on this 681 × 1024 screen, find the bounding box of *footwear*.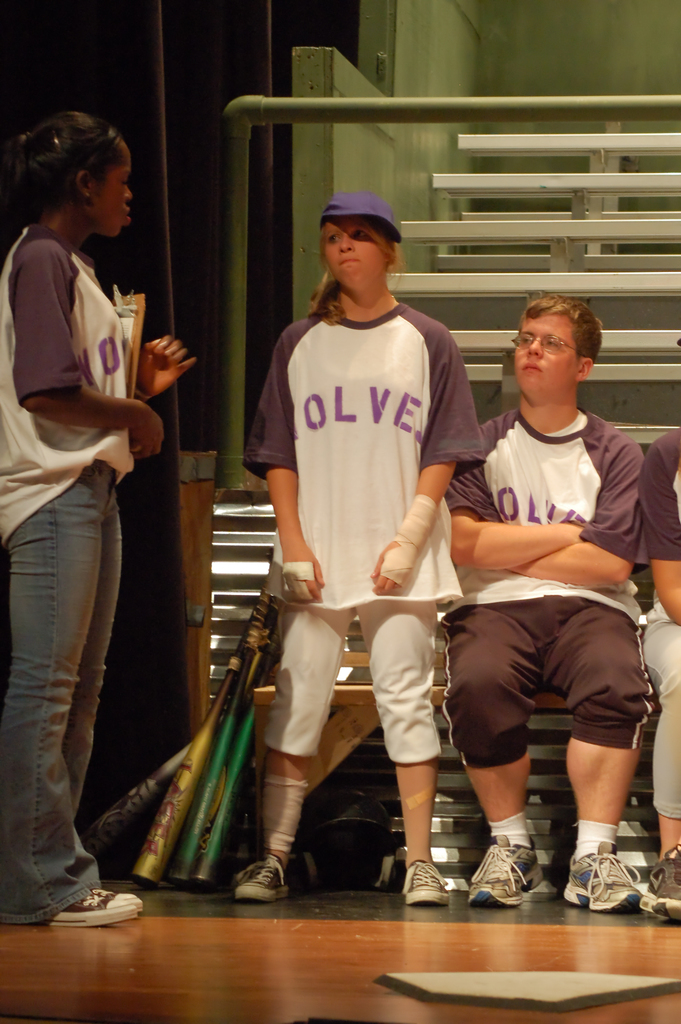
Bounding box: box=[95, 886, 140, 910].
